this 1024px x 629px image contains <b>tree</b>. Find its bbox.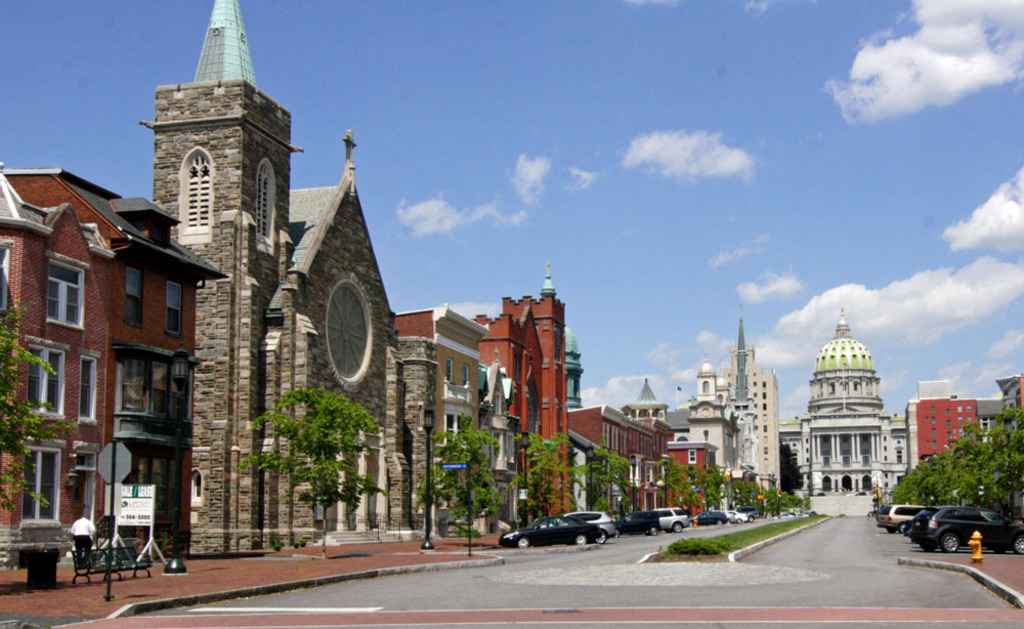
detection(649, 453, 693, 508).
